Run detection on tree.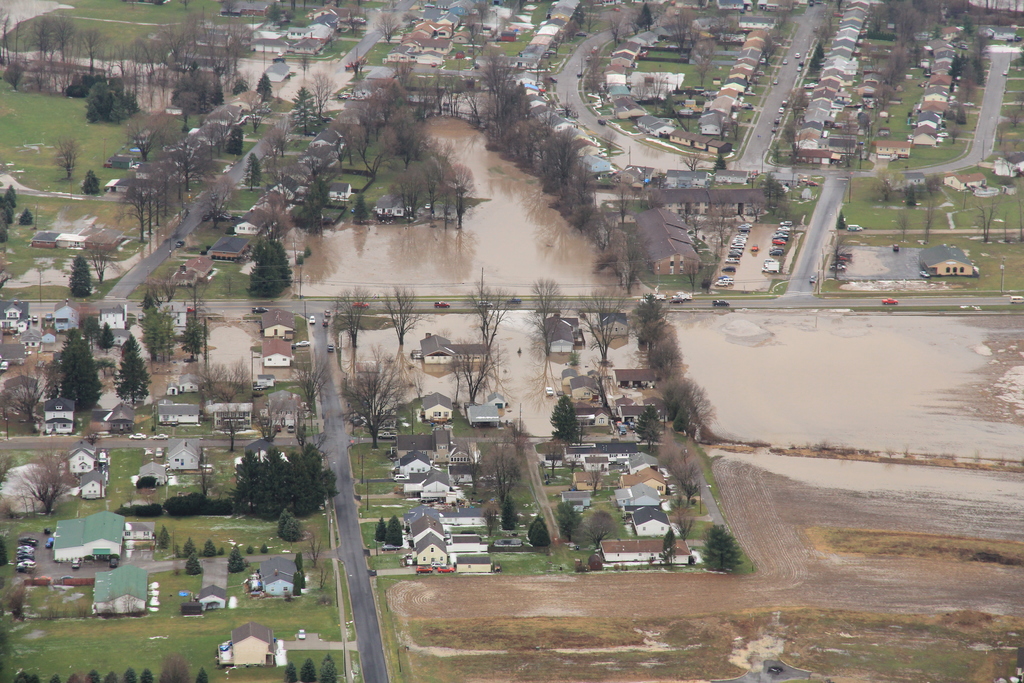
Result: x1=662, y1=6, x2=691, y2=53.
